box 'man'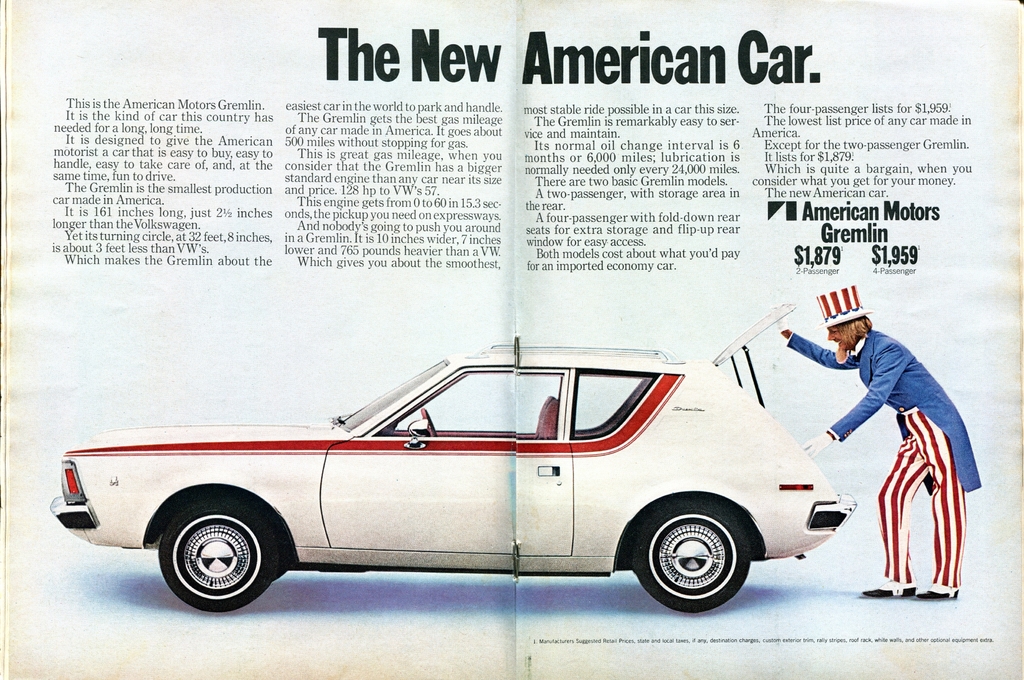
808,285,983,606
